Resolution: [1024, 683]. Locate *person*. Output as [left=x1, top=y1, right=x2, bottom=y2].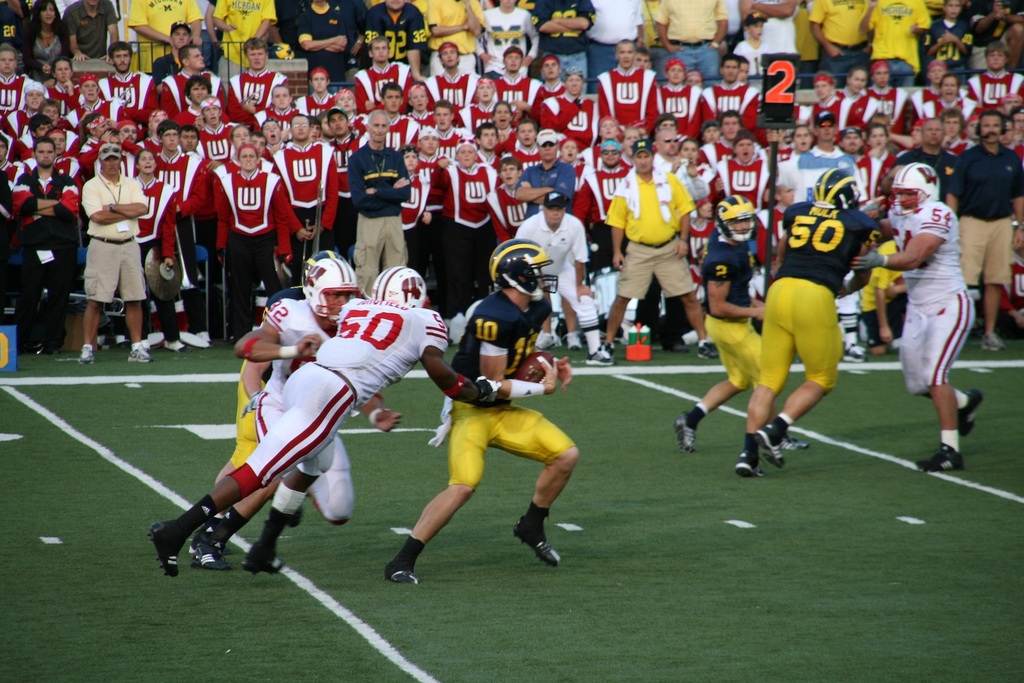
[left=852, top=165, right=982, bottom=471].
